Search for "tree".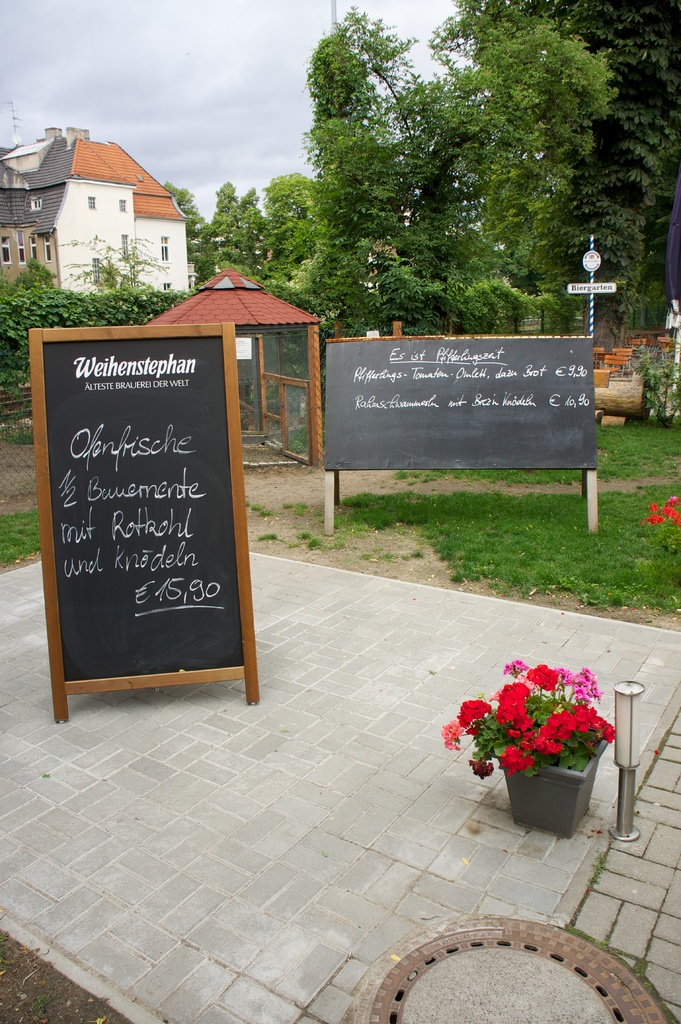
Found at x1=245 y1=182 x2=268 y2=282.
